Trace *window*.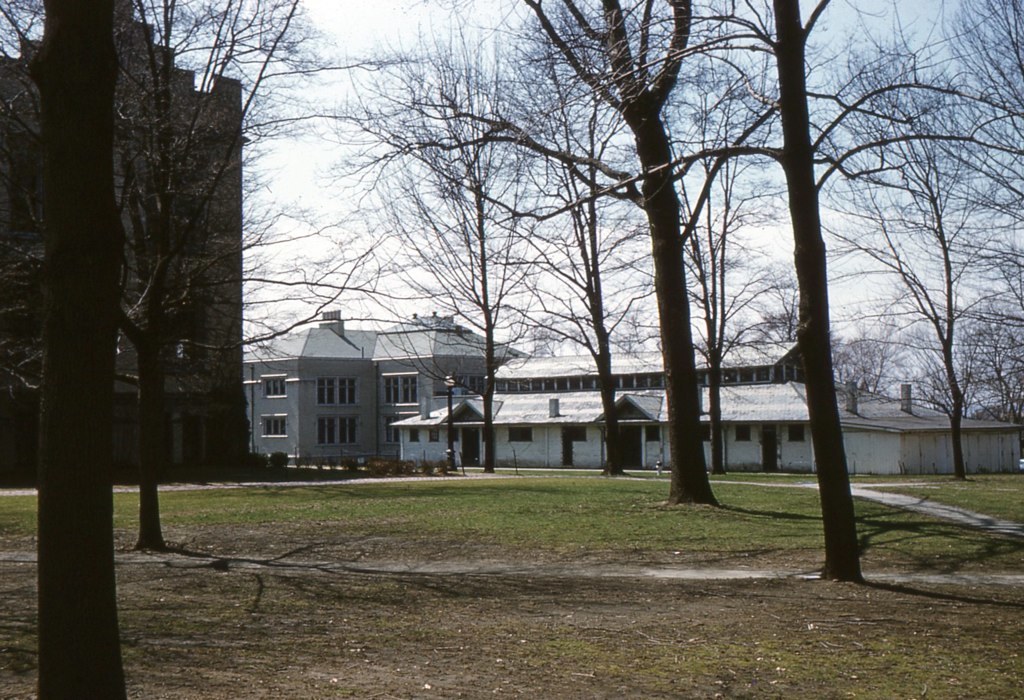
Traced to 452, 427, 460, 442.
